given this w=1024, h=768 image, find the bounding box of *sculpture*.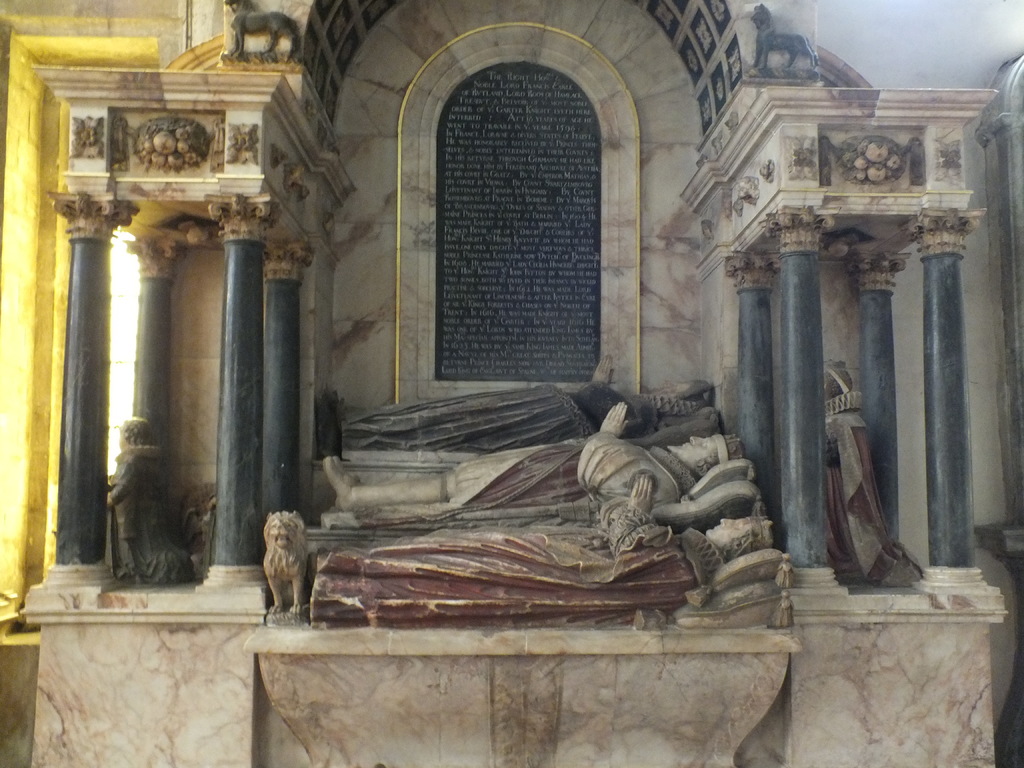
BBox(826, 358, 917, 604).
